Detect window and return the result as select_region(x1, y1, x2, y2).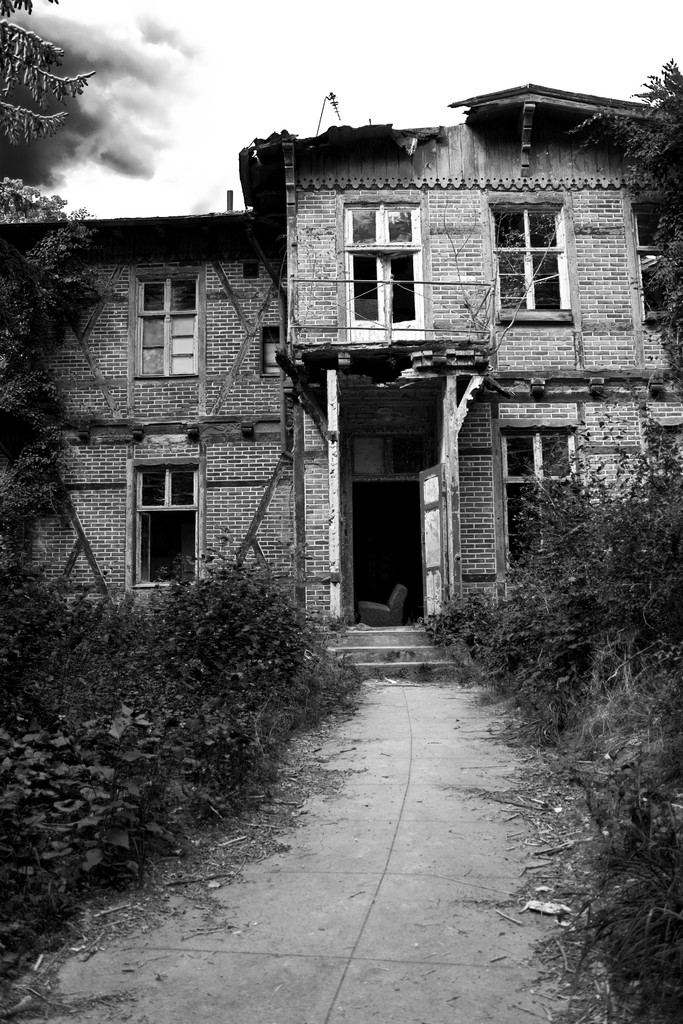
select_region(113, 413, 207, 578).
